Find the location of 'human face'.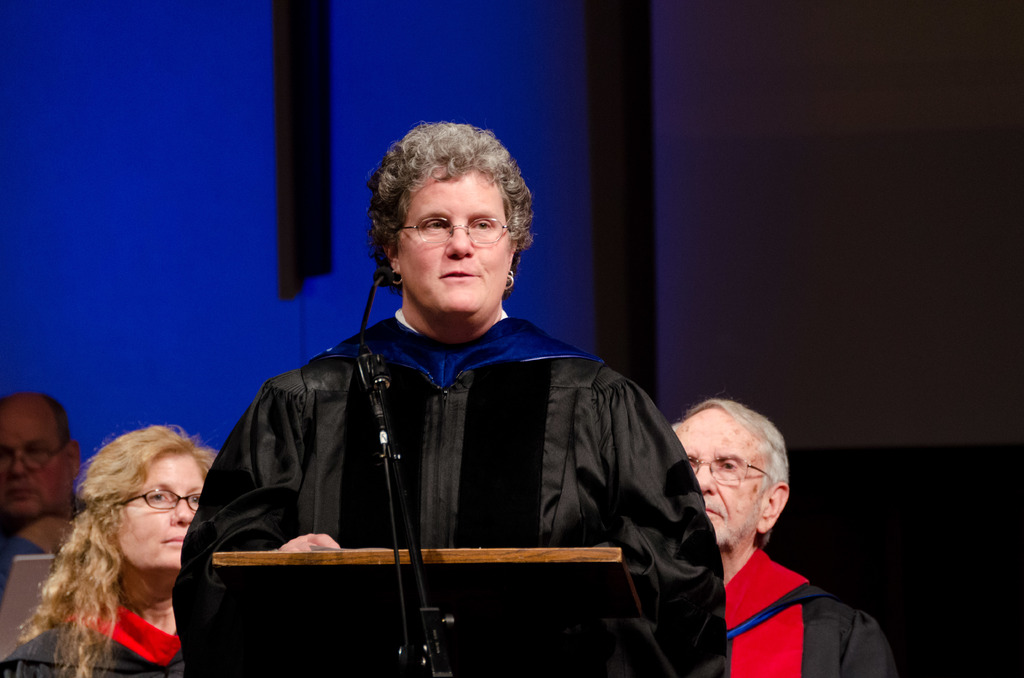
Location: detection(0, 411, 71, 513).
